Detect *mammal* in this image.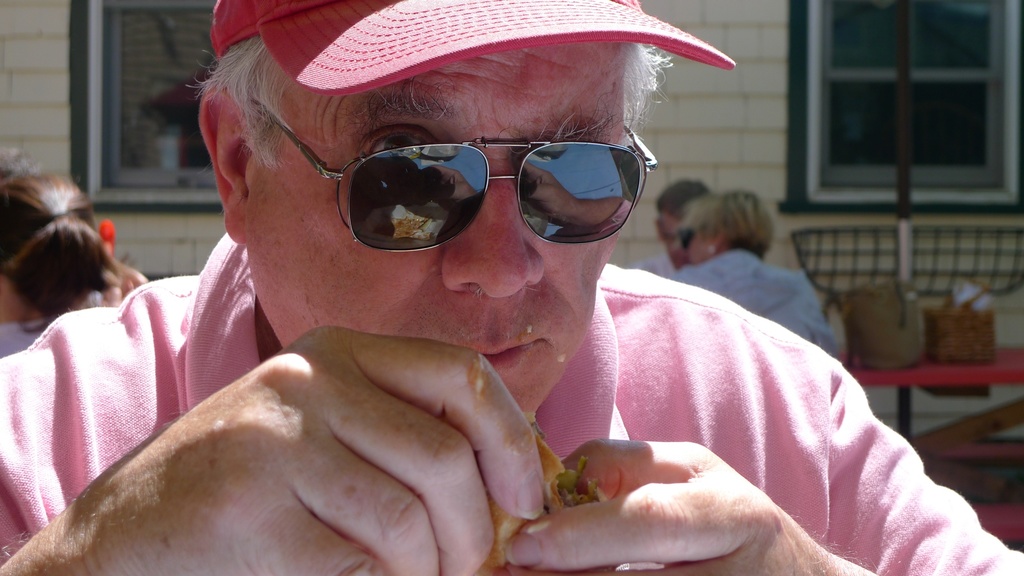
Detection: select_region(0, 152, 145, 356).
